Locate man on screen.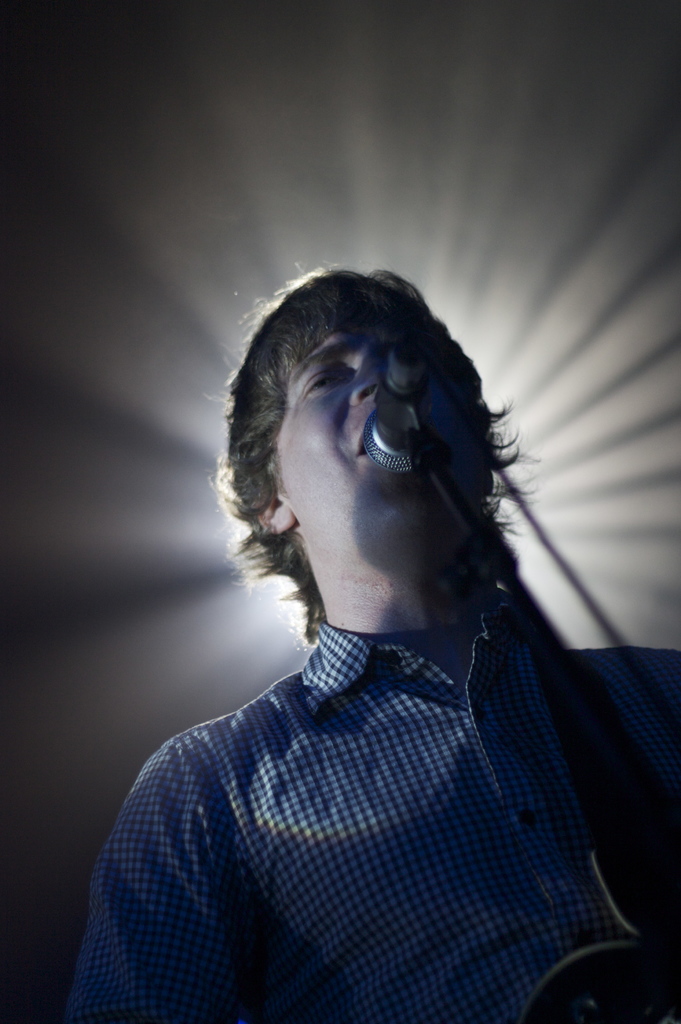
On screen at [78,209,657,985].
